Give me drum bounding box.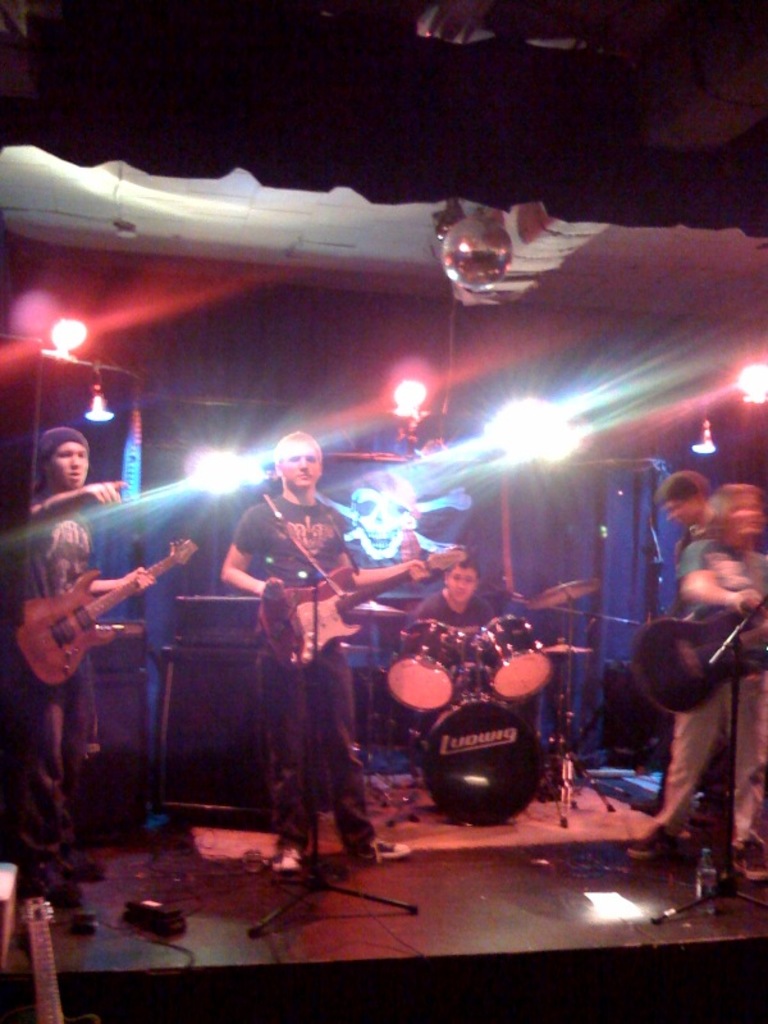
415, 686, 552, 831.
